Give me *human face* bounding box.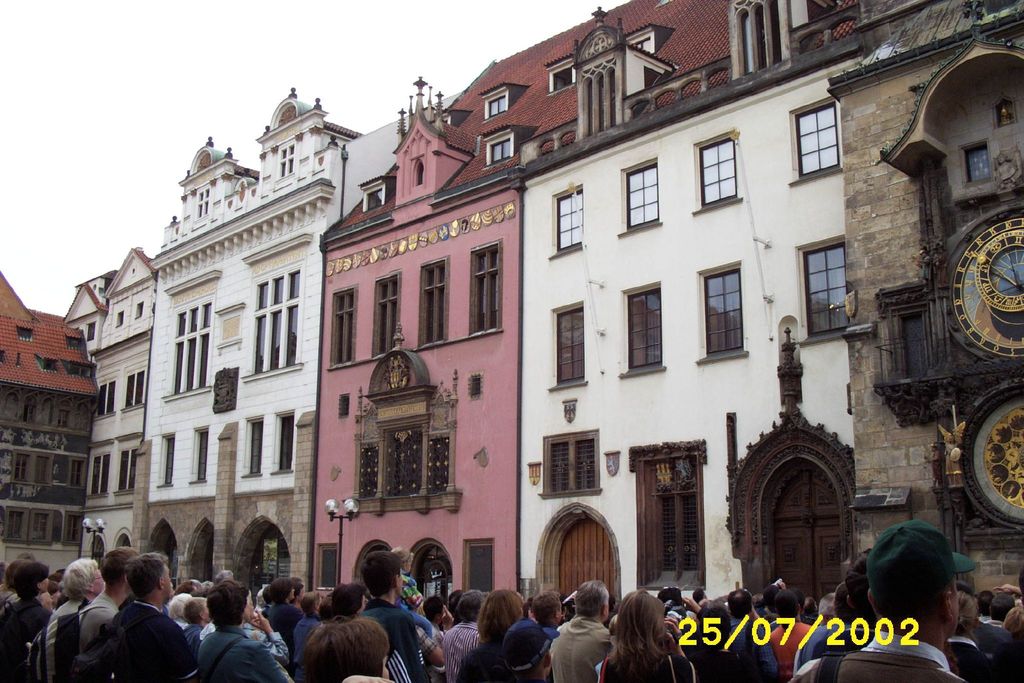
85:566:106:592.
